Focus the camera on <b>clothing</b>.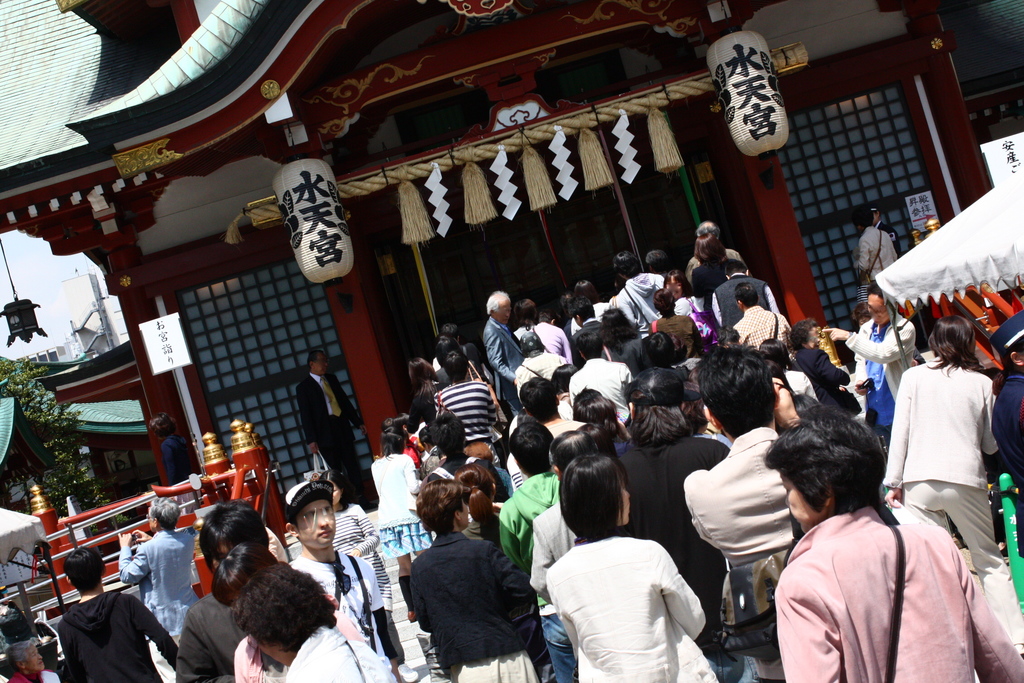
Focus region: bbox(733, 301, 791, 352).
